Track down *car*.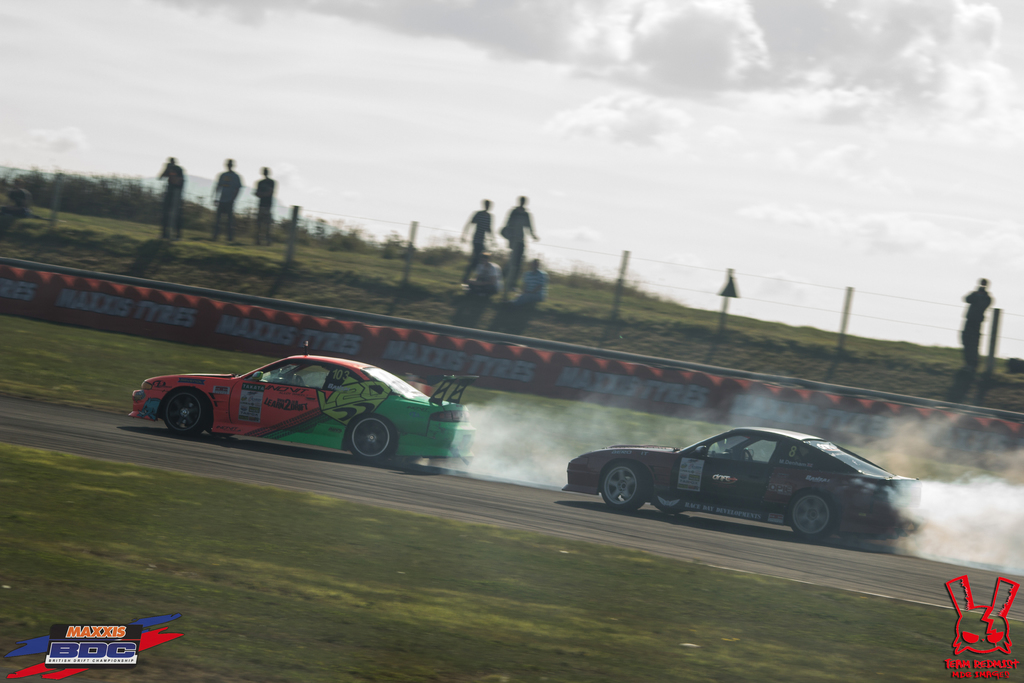
Tracked to 127 352 483 465.
